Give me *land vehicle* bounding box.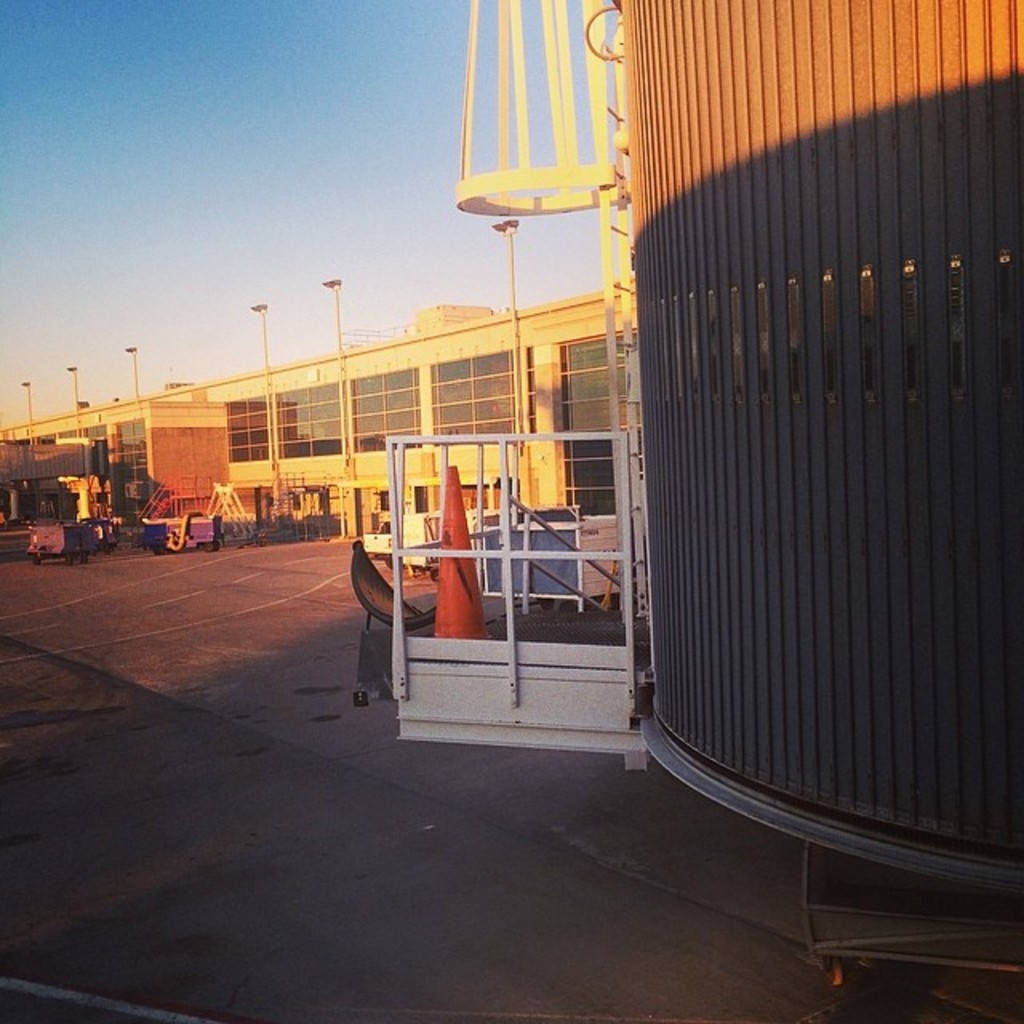
[152, 509, 227, 546].
